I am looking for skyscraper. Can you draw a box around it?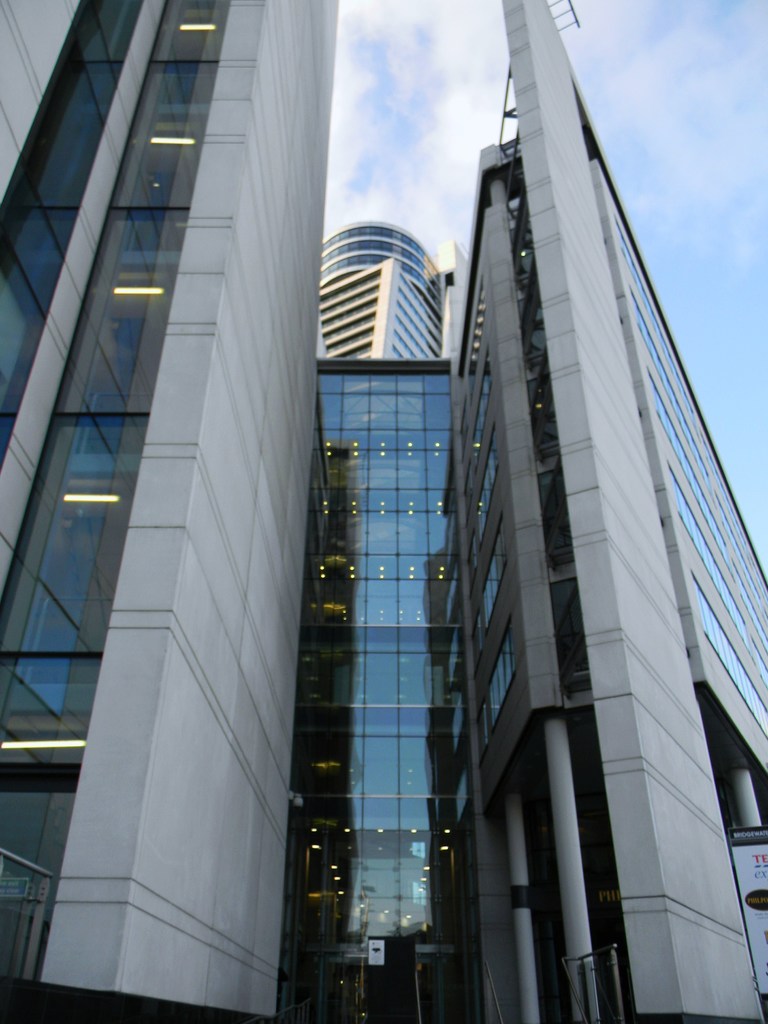
Sure, the bounding box is 0:0:767:1023.
